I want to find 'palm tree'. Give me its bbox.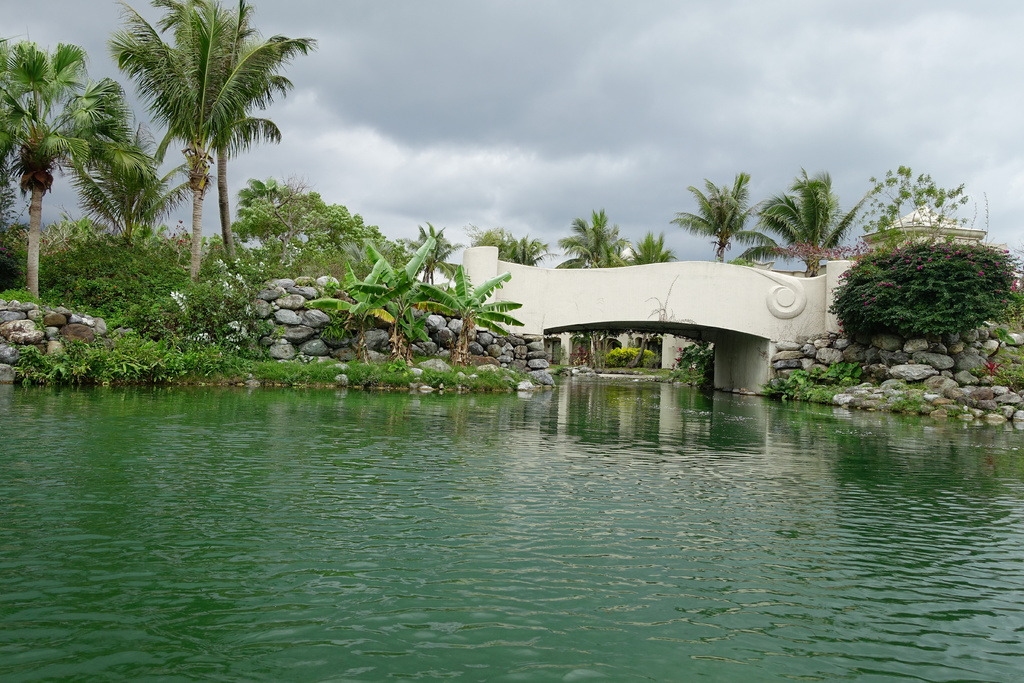
(467,226,548,270).
